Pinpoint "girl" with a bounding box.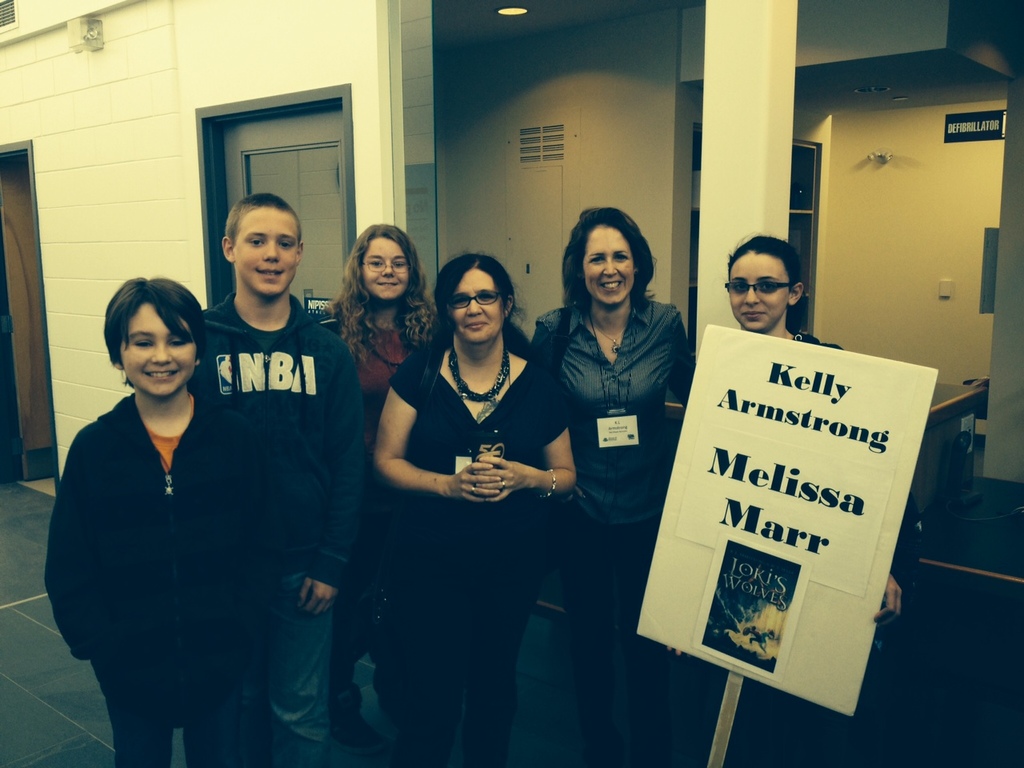
<bbox>374, 250, 573, 767</bbox>.
